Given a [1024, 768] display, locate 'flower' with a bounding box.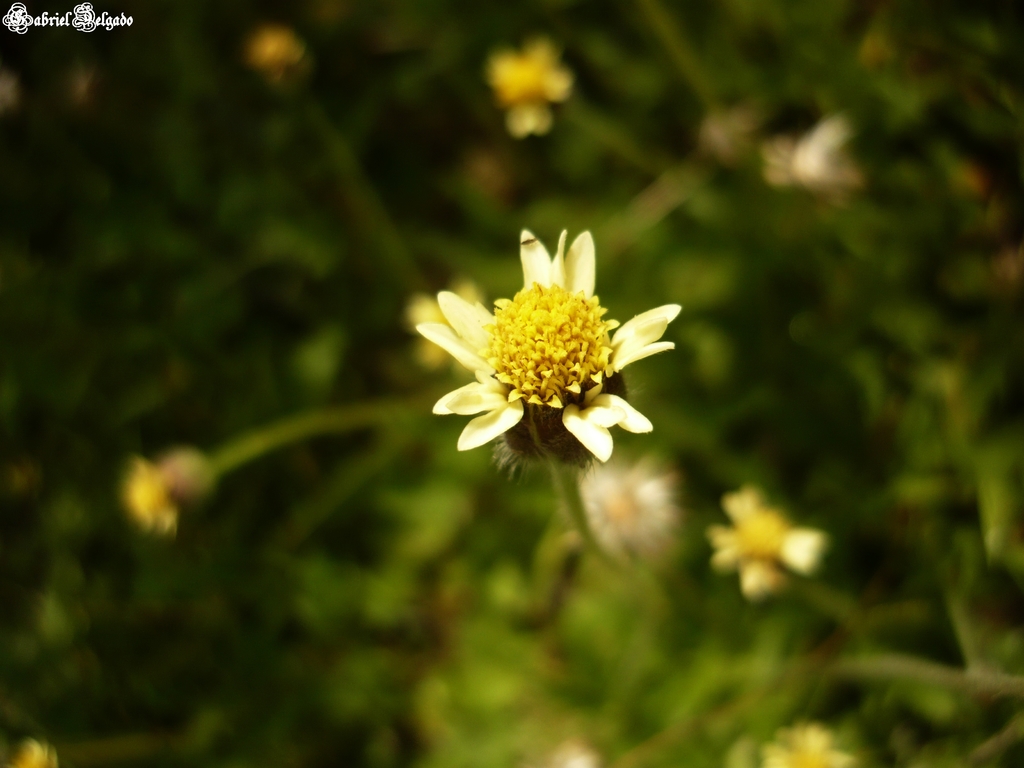
Located: pyautogui.locateOnScreen(698, 480, 817, 595).
